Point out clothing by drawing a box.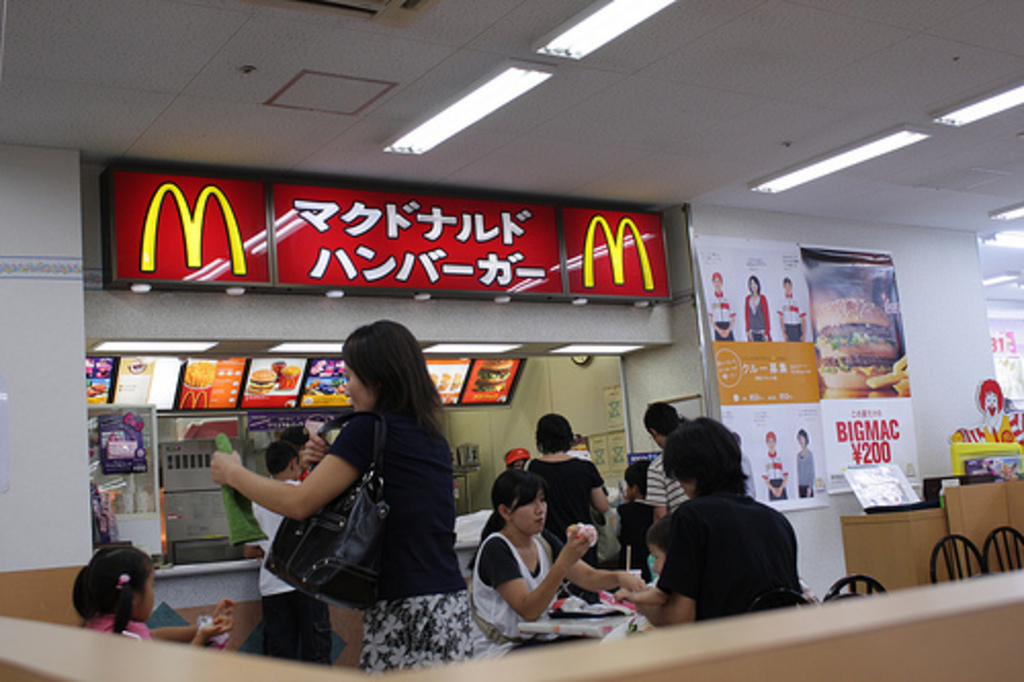
(x1=743, y1=453, x2=756, y2=494).
